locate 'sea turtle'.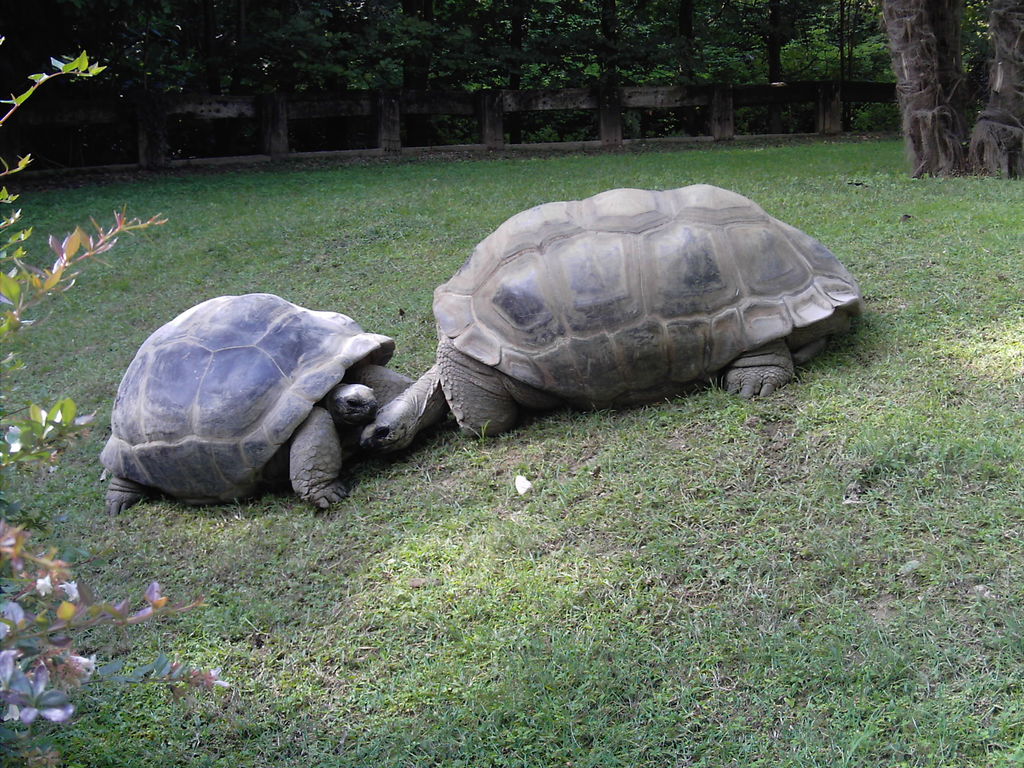
Bounding box: bbox(97, 276, 413, 517).
